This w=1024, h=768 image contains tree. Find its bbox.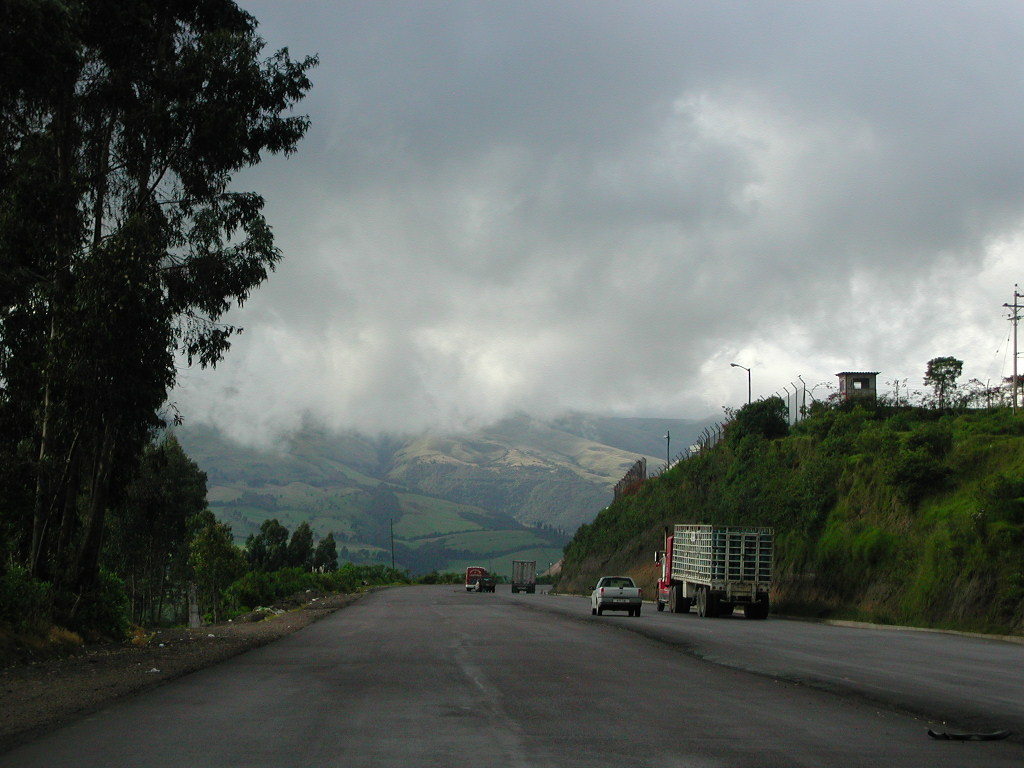
BBox(0, 0, 323, 637).
